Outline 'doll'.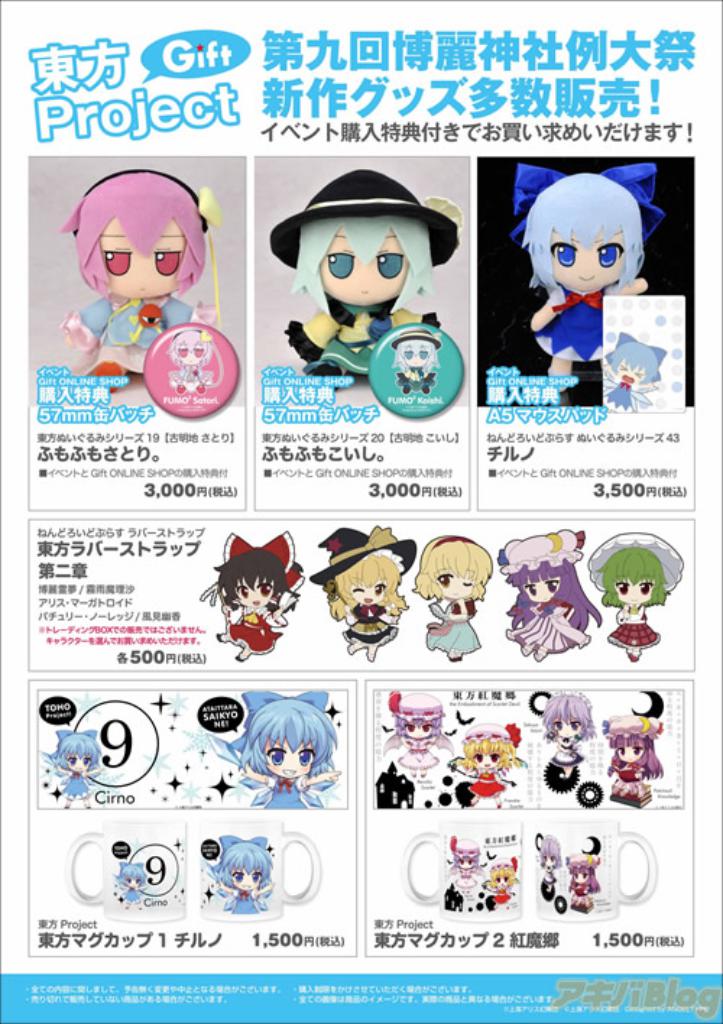
Outline: rect(532, 829, 574, 901).
